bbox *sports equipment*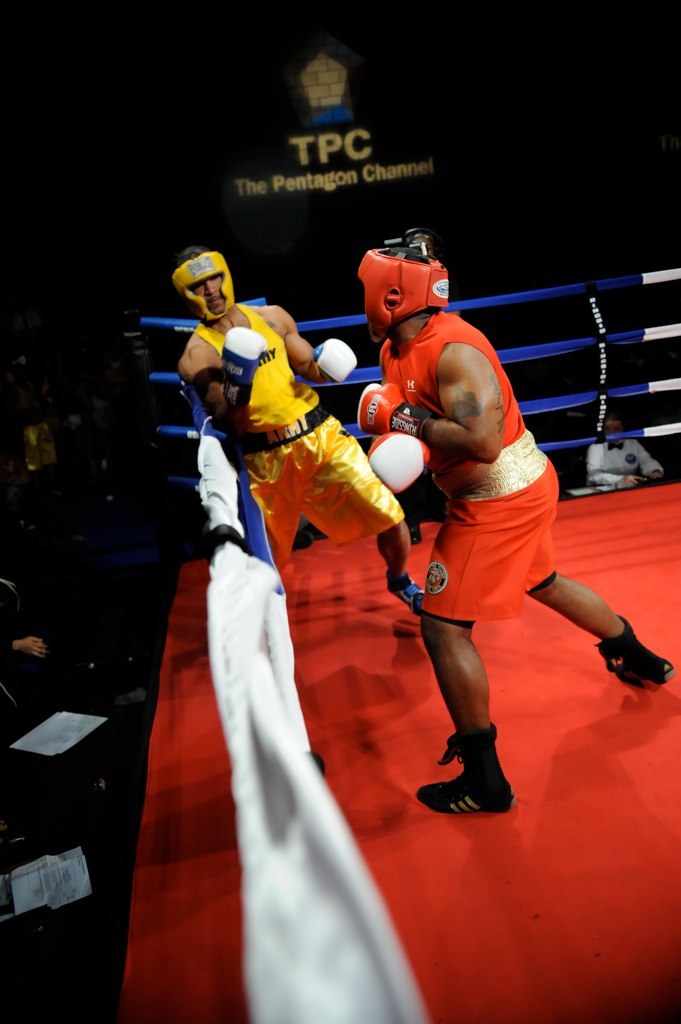
x1=368, y1=438, x2=426, y2=488
